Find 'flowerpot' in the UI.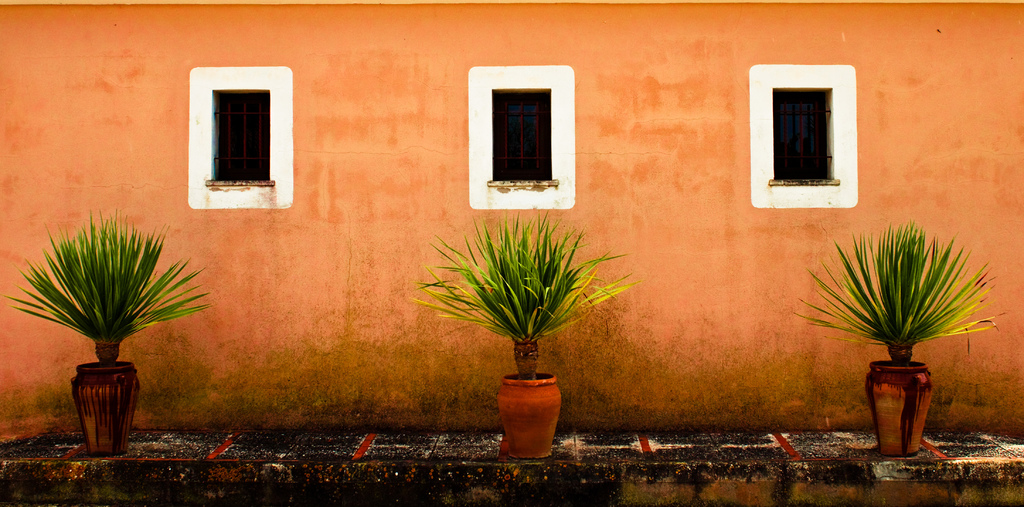
UI element at <bbox>863, 358, 938, 457</bbox>.
